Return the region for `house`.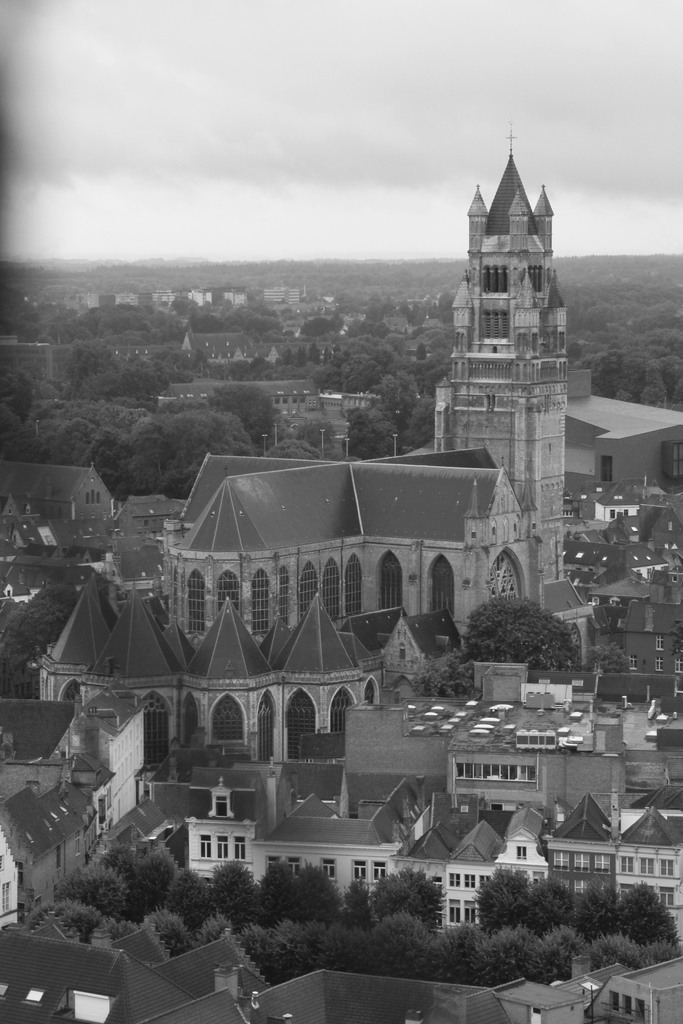
(x1=0, y1=698, x2=78, y2=801).
